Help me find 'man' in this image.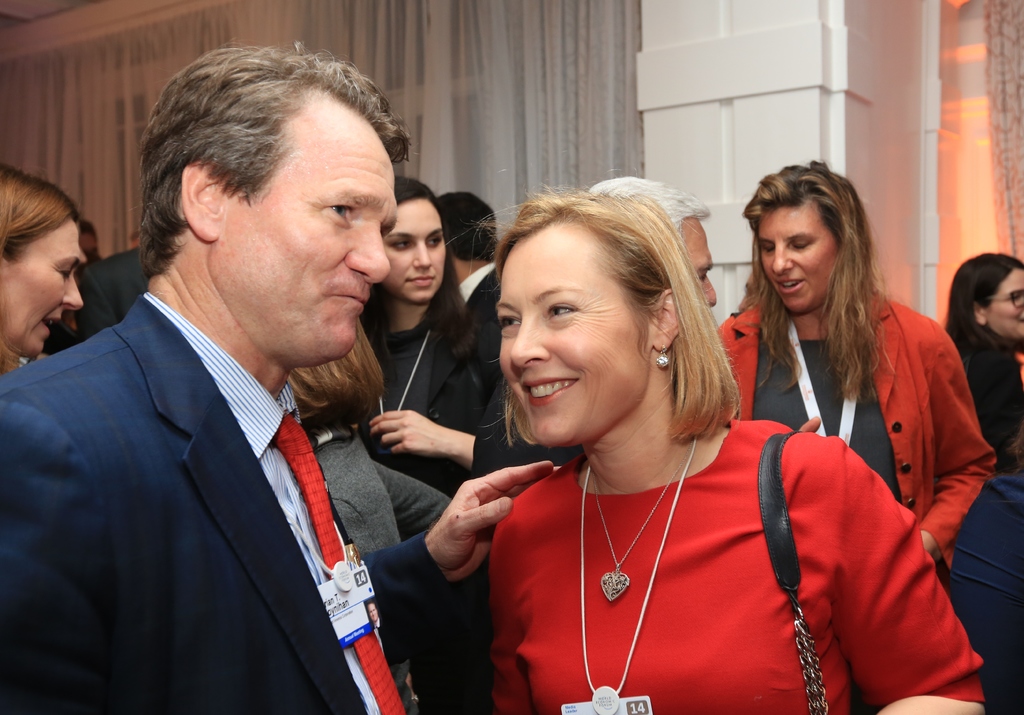
Found it: detection(0, 44, 567, 714).
